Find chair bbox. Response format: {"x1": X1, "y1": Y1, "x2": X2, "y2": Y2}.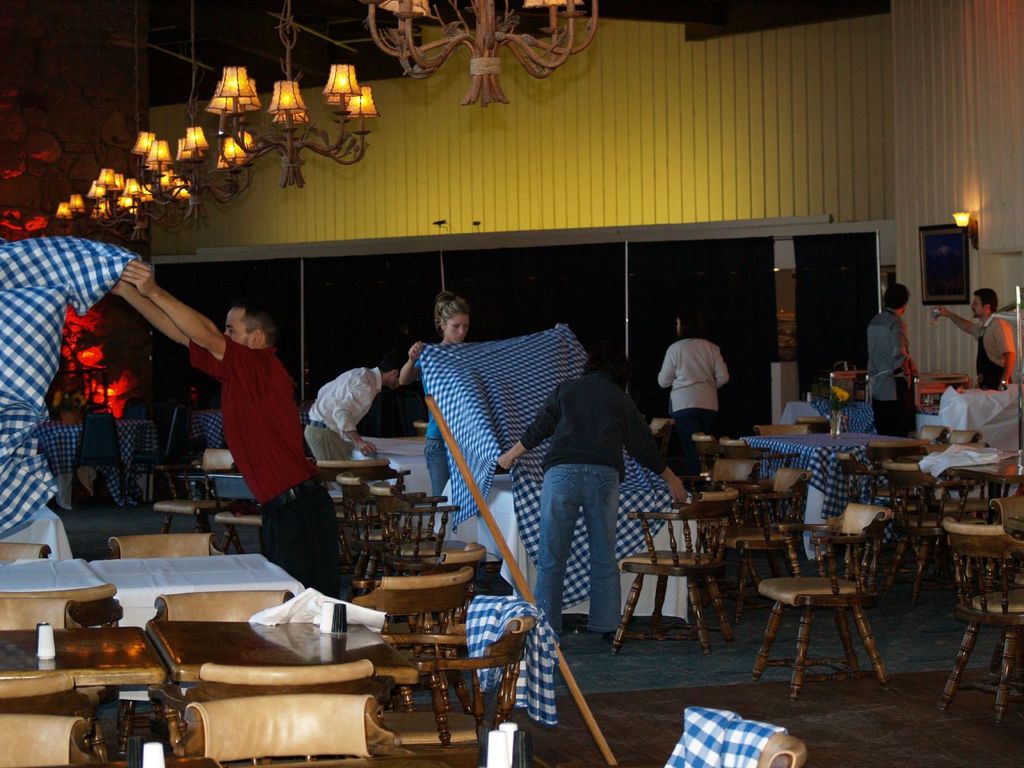
{"x1": 0, "y1": 586, "x2": 120, "y2": 630}.
